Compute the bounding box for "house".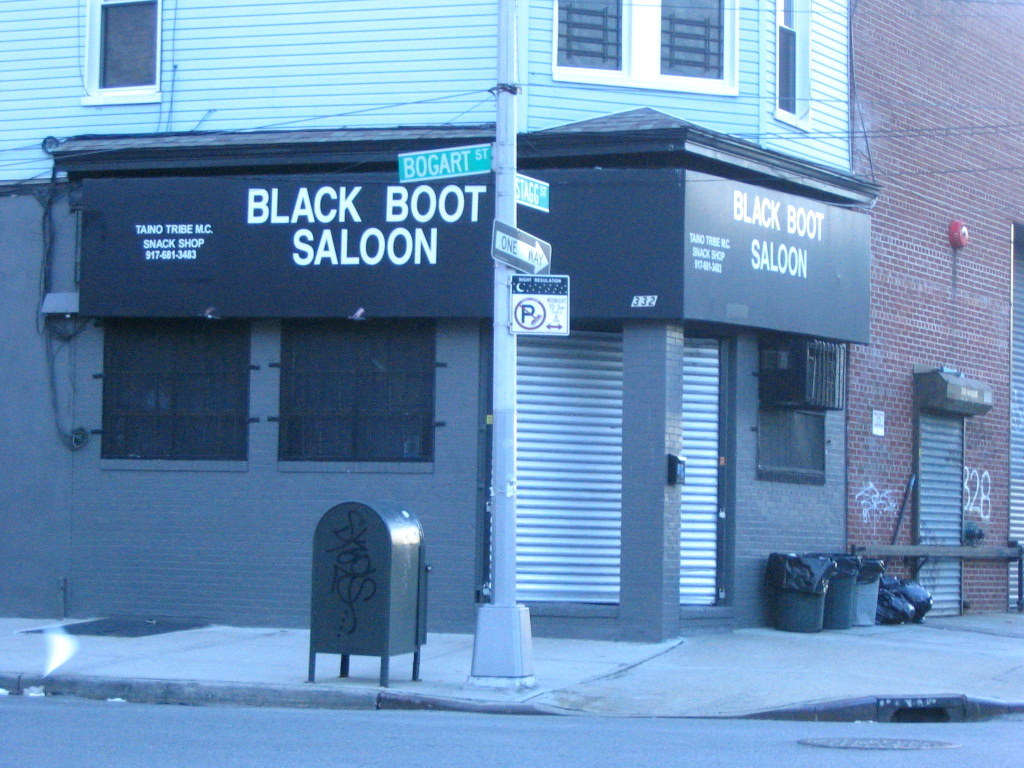
(left=853, top=6, right=1023, bottom=694).
